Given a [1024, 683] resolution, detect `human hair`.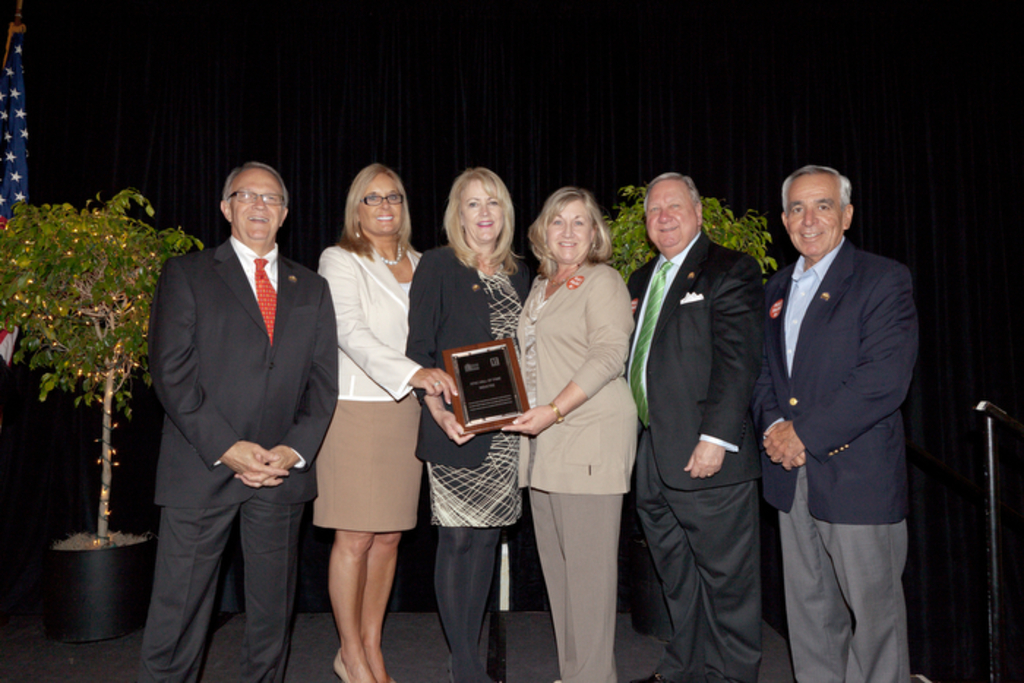
[x1=334, y1=164, x2=413, y2=259].
